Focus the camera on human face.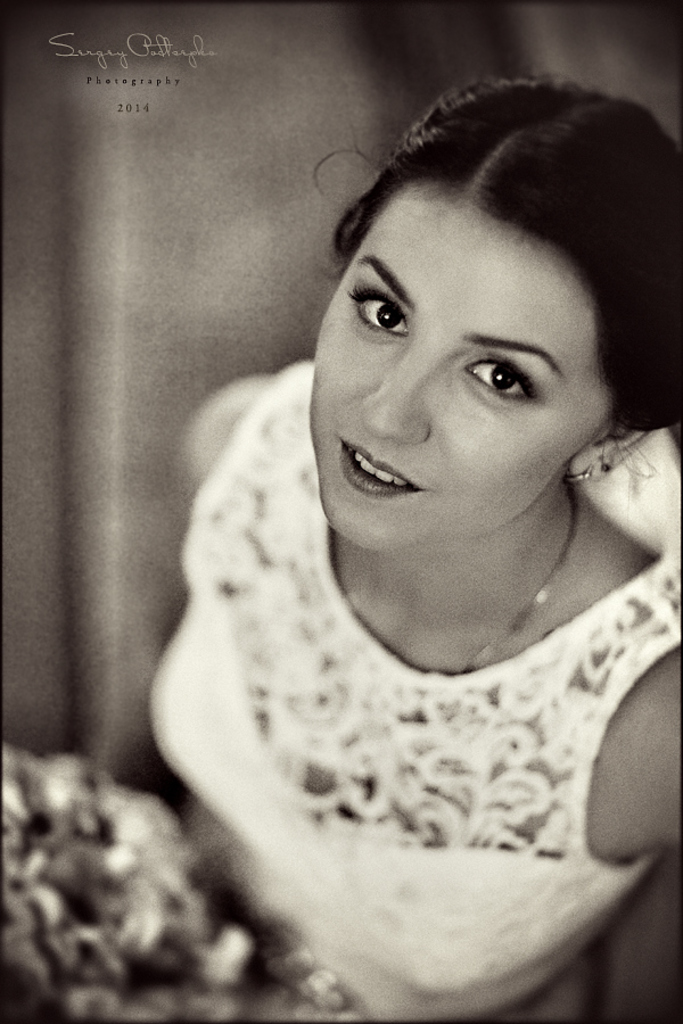
Focus region: <box>310,195,601,551</box>.
